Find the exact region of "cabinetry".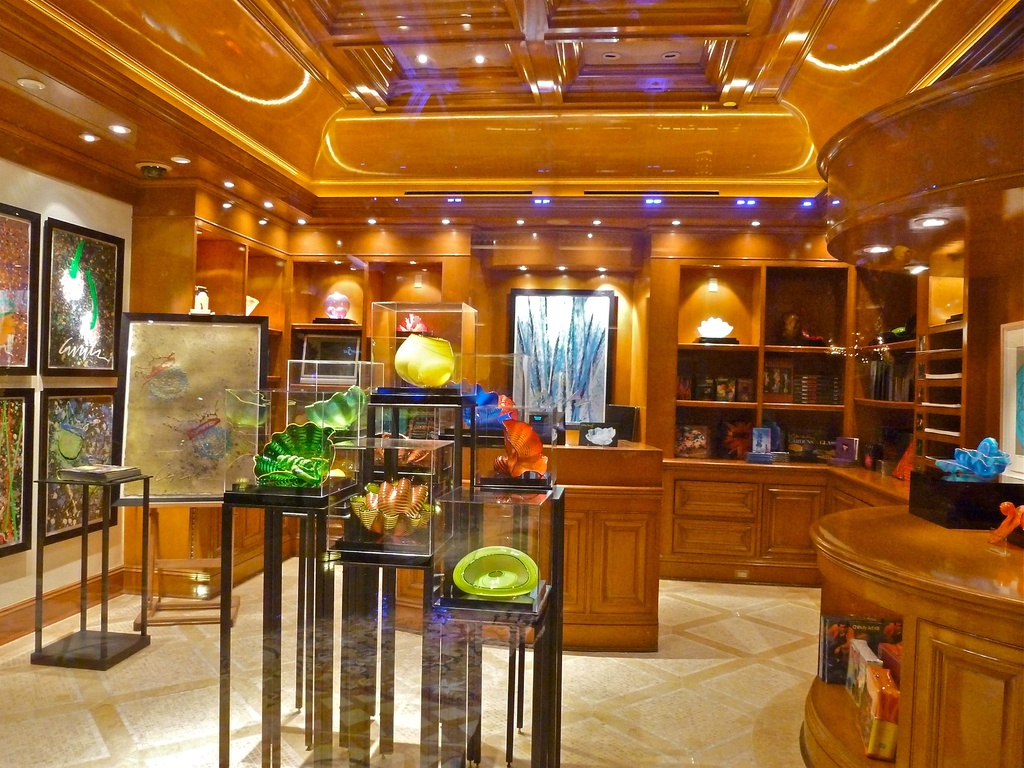
Exact region: select_region(659, 454, 918, 586).
